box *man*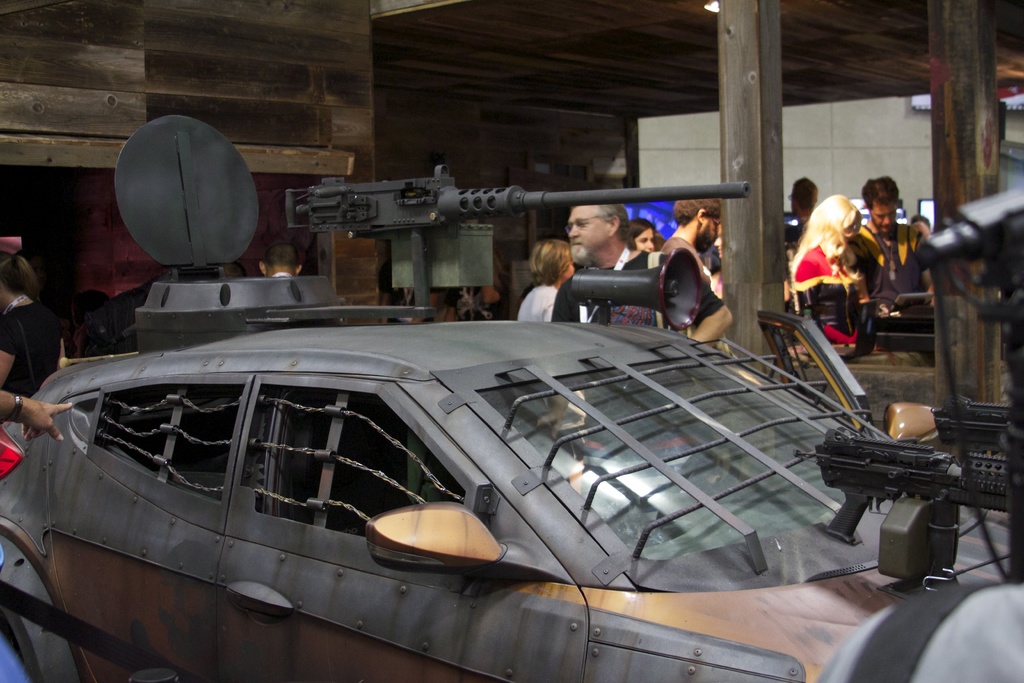
(913,215,936,254)
